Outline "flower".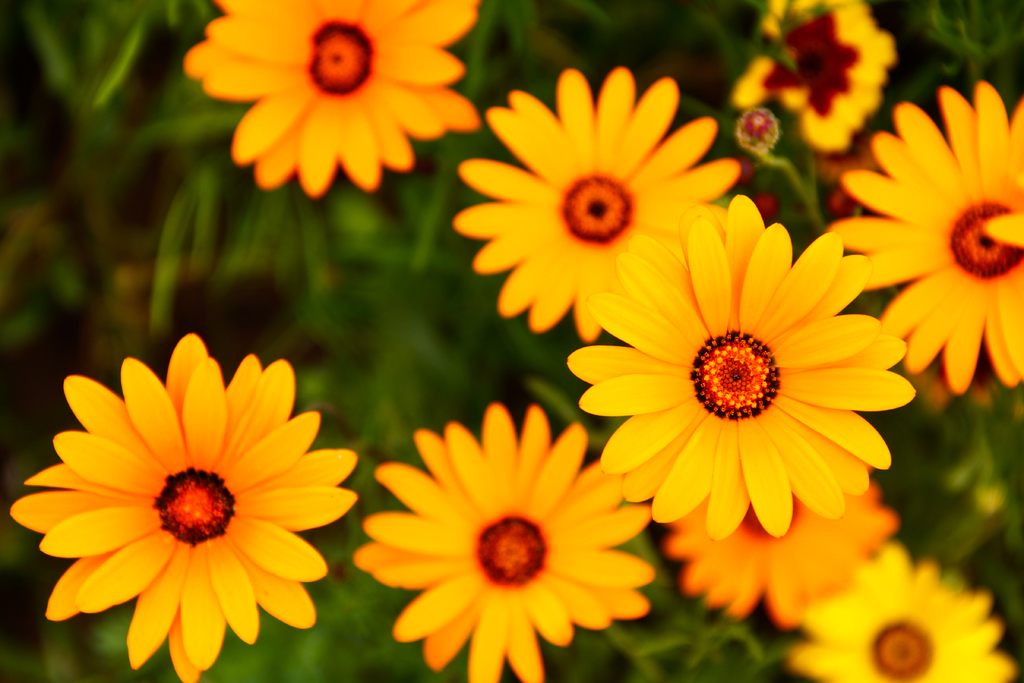
Outline: [left=741, top=111, right=780, bottom=152].
